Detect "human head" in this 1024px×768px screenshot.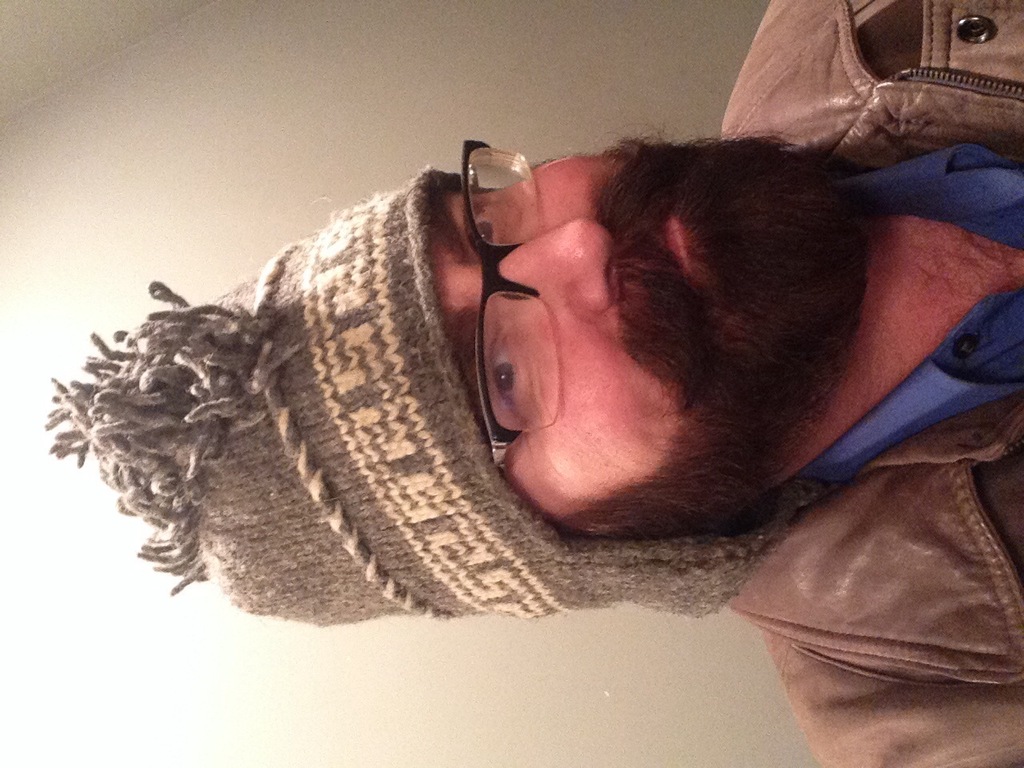
Detection: [43,134,875,619].
